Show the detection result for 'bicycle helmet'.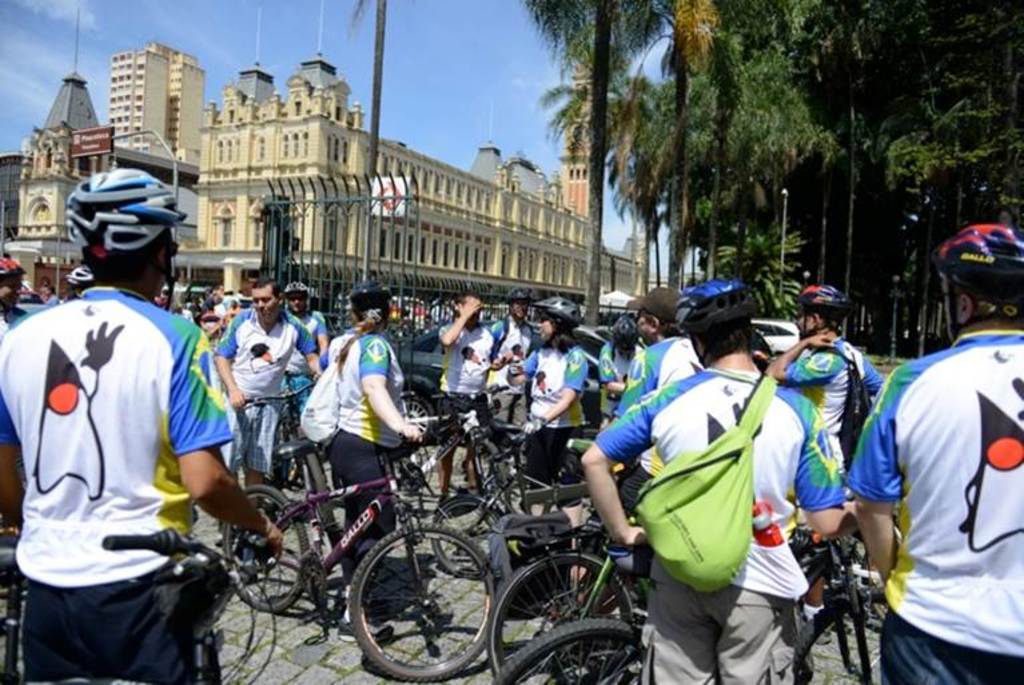
x1=530, y1=294, x2=590, y2=336.
